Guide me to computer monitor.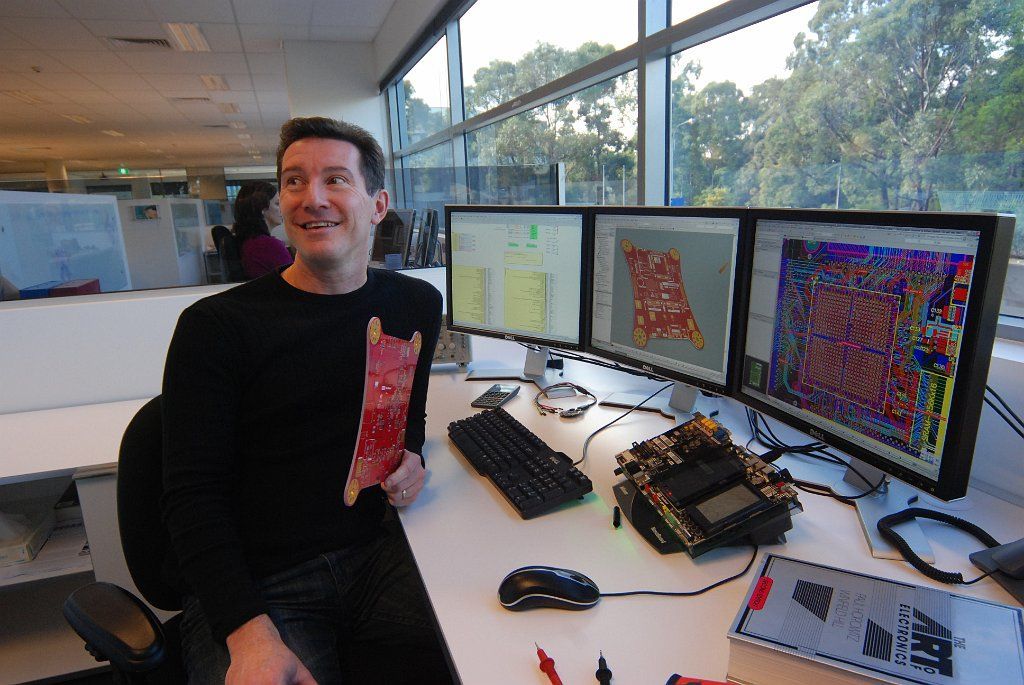
Guidance: crop(756, 208, 991, 548).
